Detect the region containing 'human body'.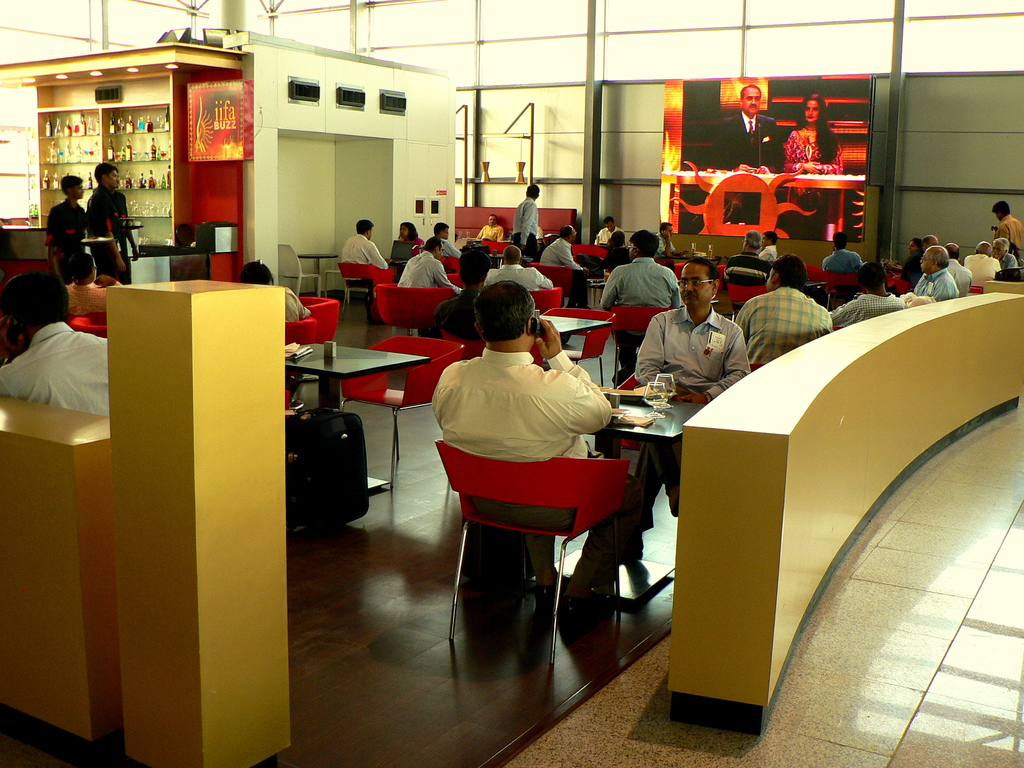
box=[42, 174, 88, 272].
